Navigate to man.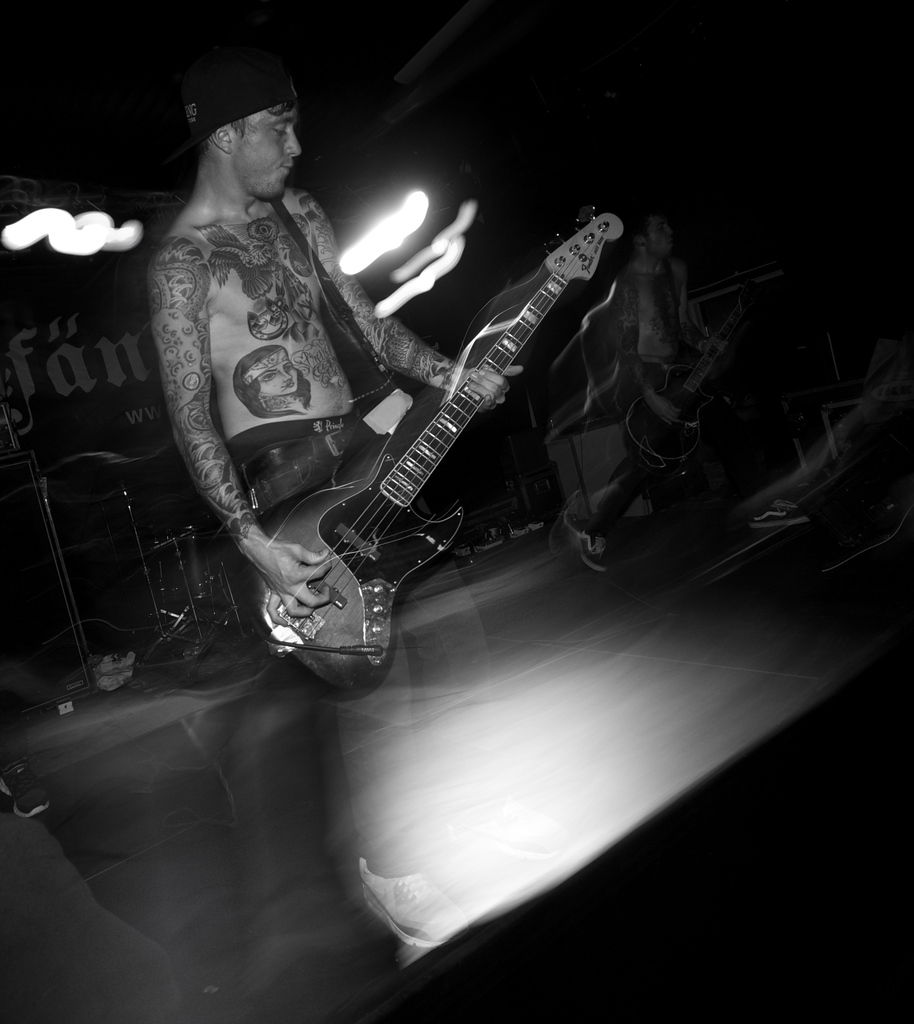
Navigation target: 148, 67, 524, 624.
